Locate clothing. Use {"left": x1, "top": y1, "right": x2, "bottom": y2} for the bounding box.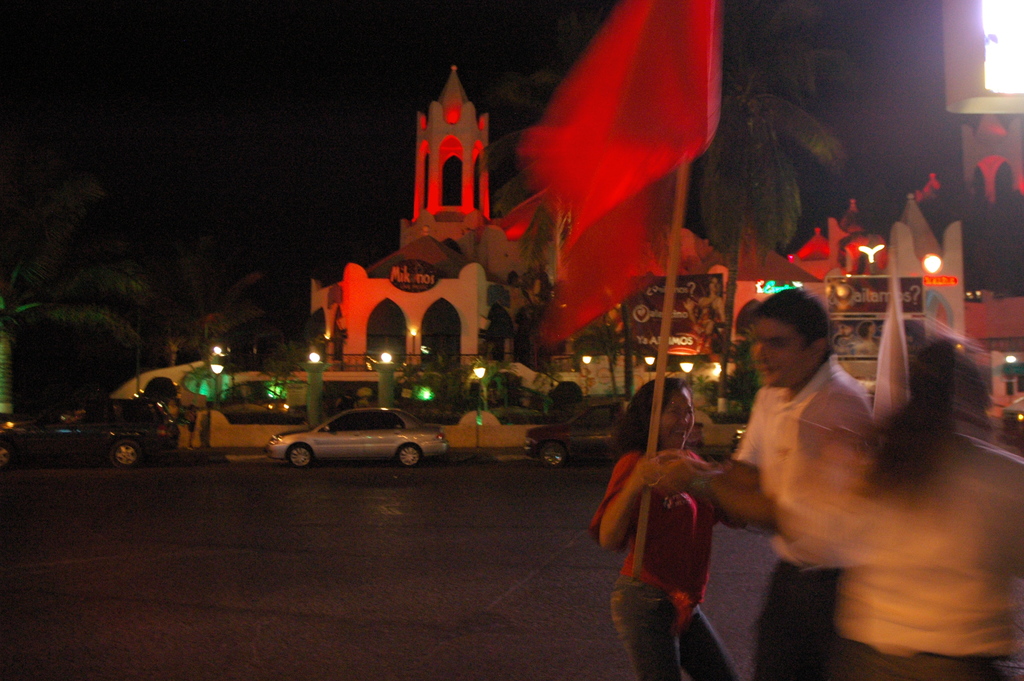
{"left": 335, "top": 390, "right": 353, "bottom": 421}.
